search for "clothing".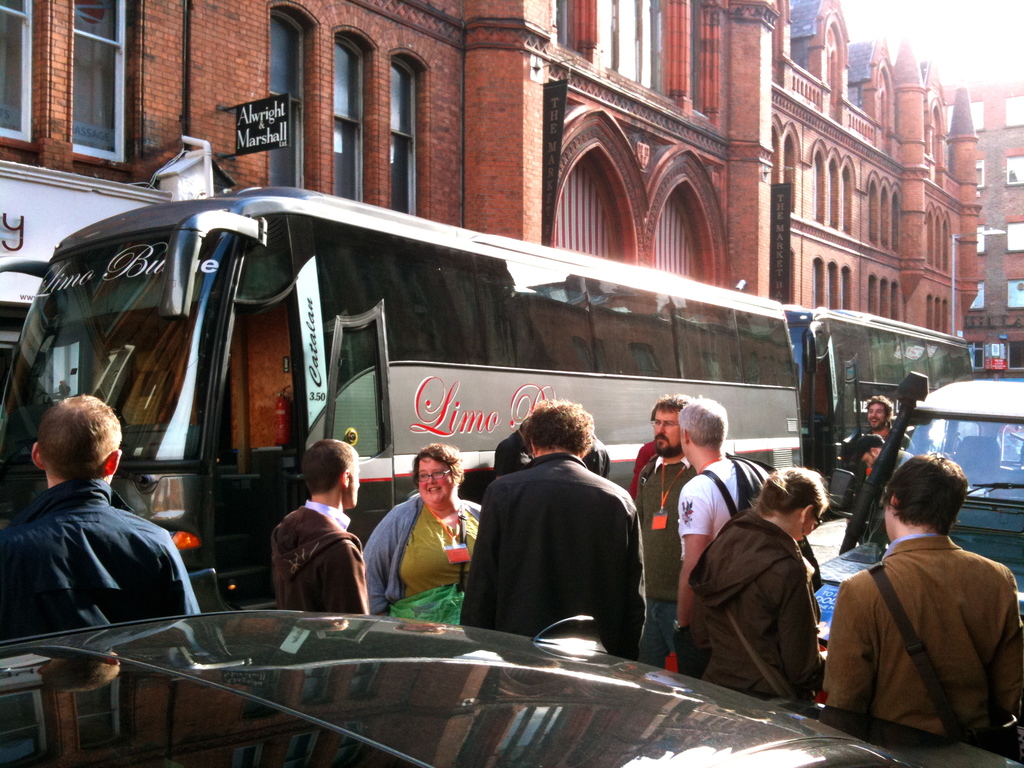
Found at locate(271, 502, 376, 627).
